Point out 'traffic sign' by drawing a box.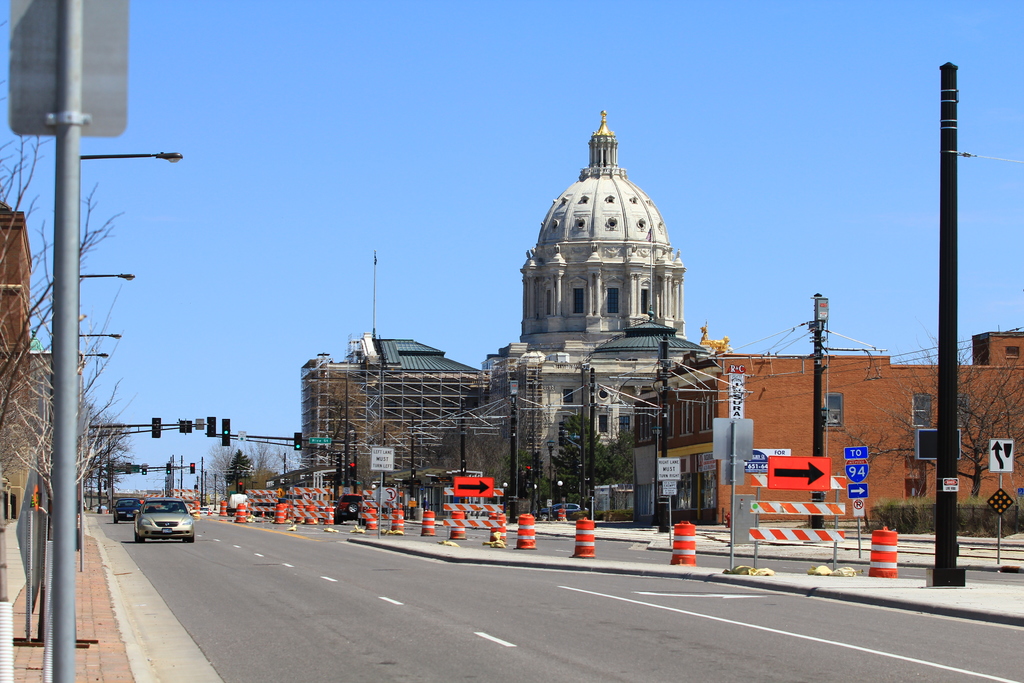
[x1=311, y1=440, x2=330, y2=446].
